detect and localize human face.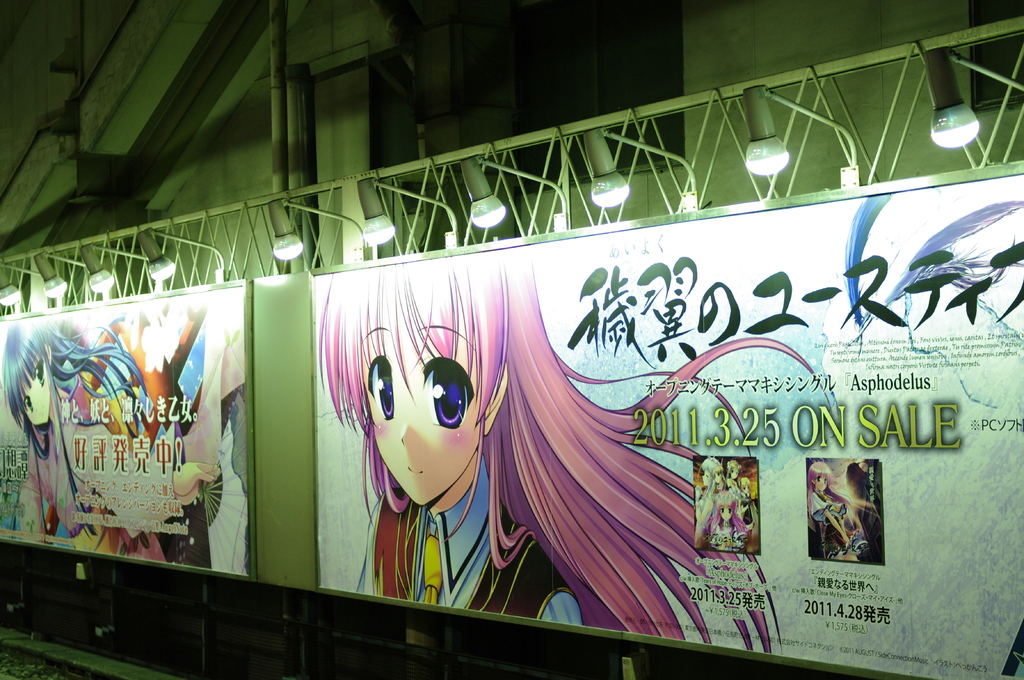
Localized at [715, 468, 724, 482].
